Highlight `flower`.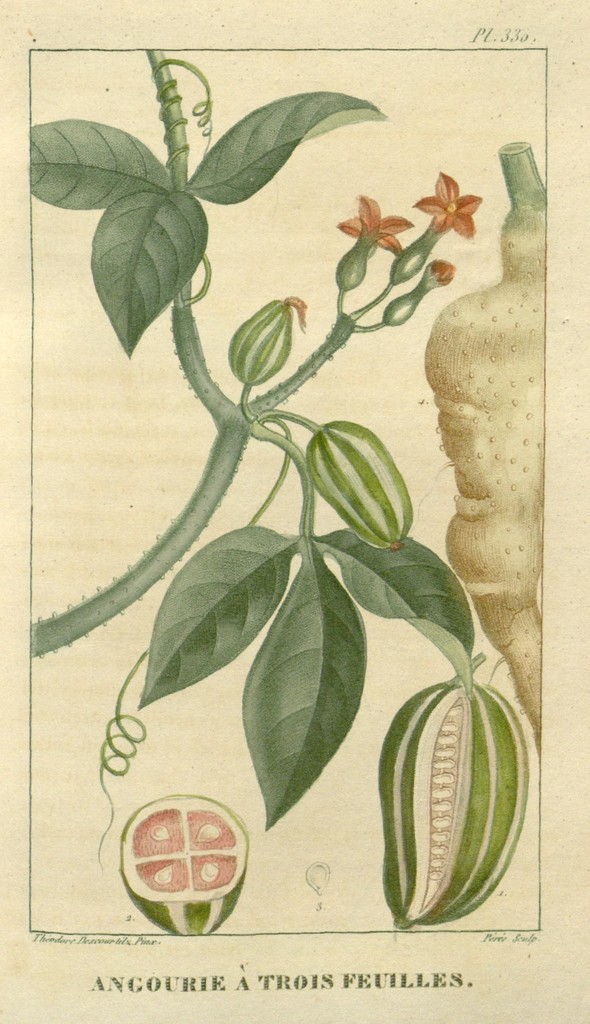
Highlighted region: 405:178:488:241.
